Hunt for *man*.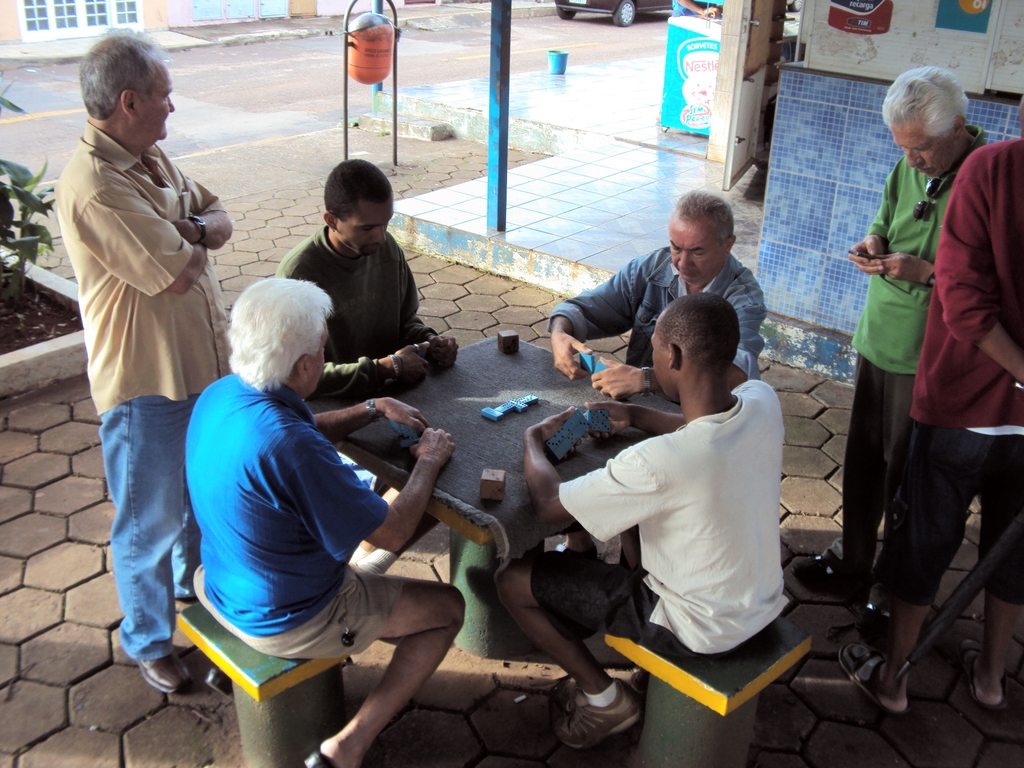
Hunted down at locate(546, 187, 767, 400).
